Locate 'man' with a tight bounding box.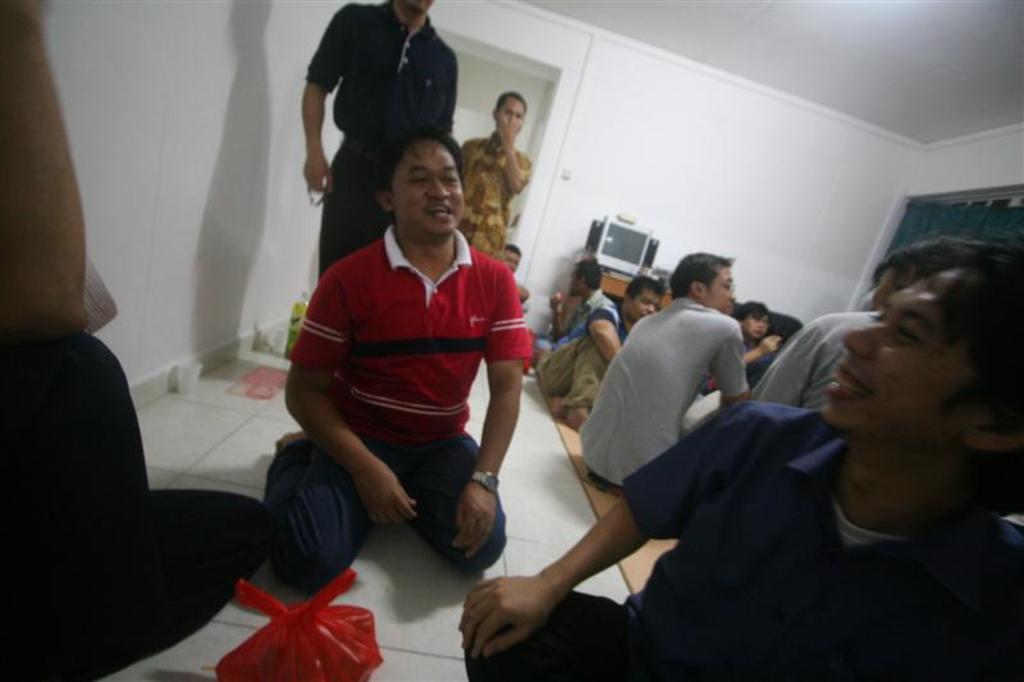
select_region(709, 299, 786, 393).
